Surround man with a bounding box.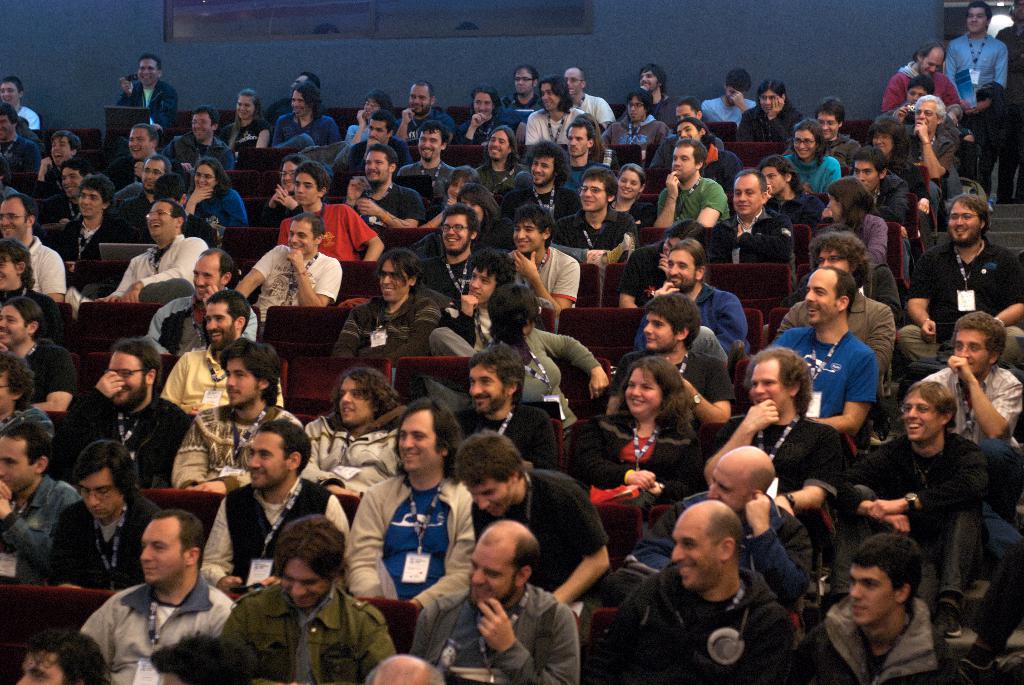
bbox=(365, 655, 442, 684).
